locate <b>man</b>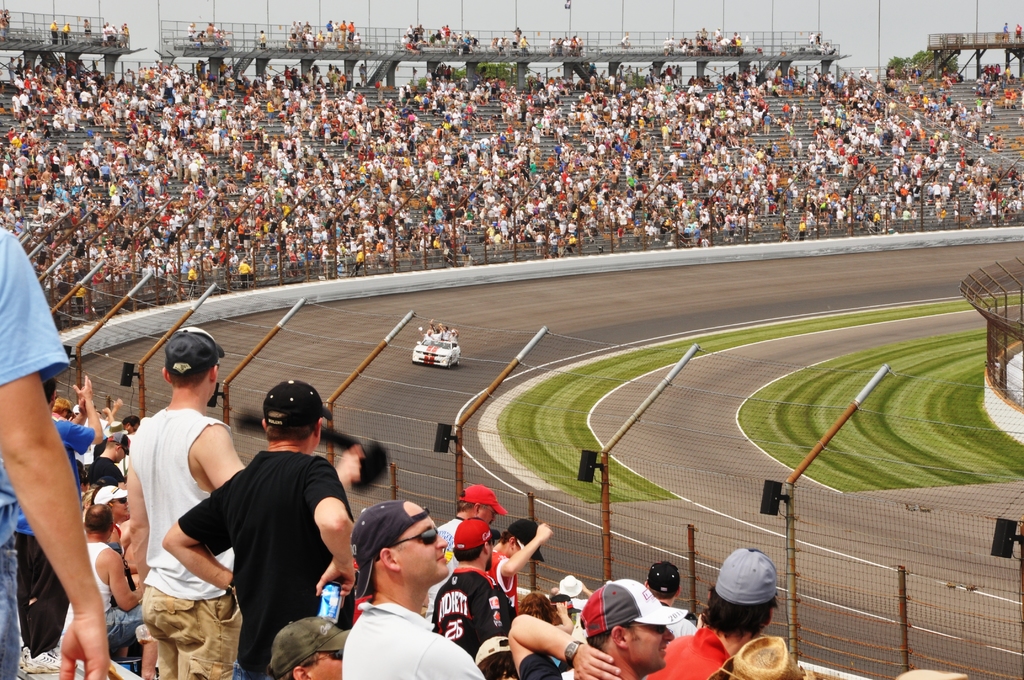
select_region(59, 499, 141, 638)
